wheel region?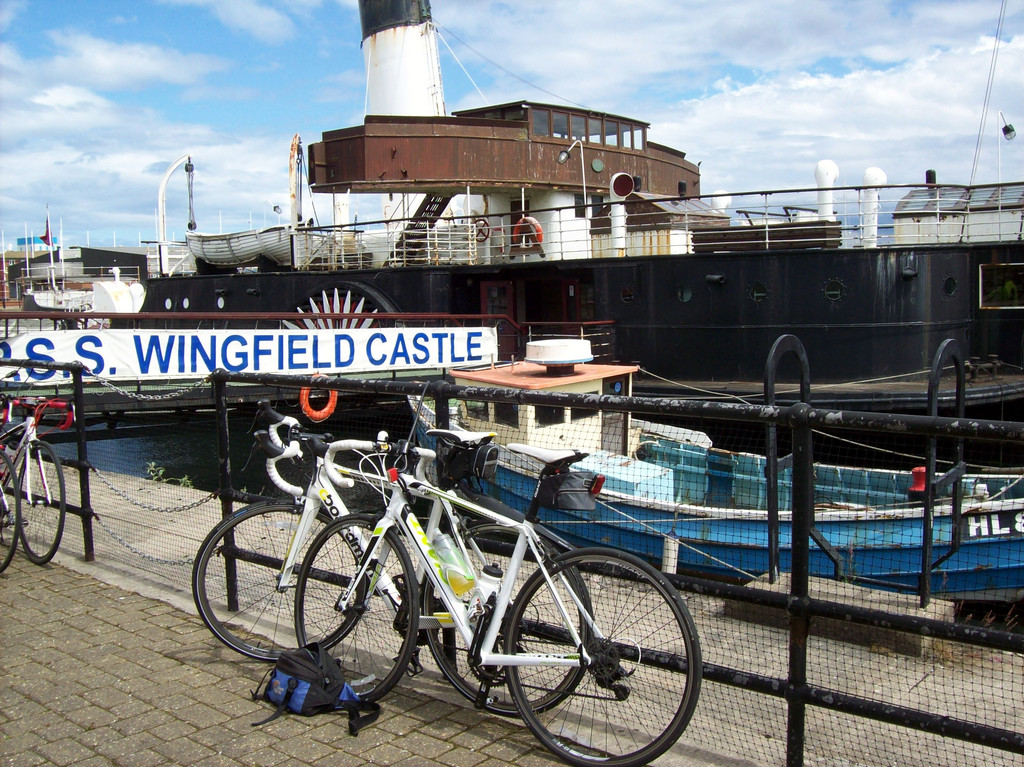
box=[15, 437, 68, 565]
